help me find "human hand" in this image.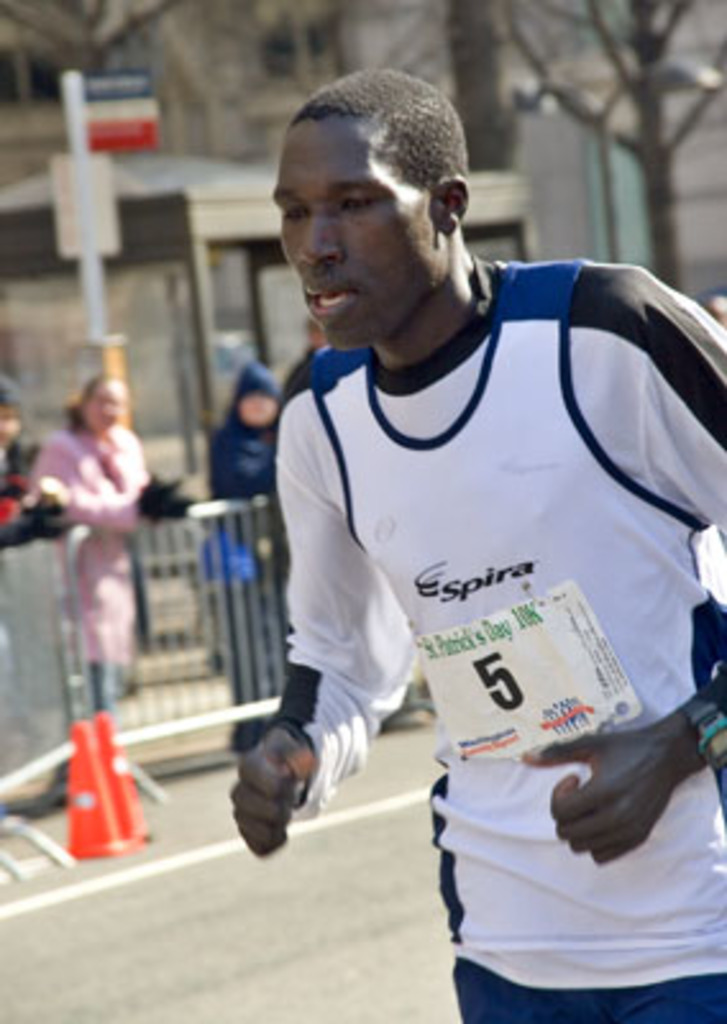
Found it: <bbox>540, 707, 714, 865</bbox>.
